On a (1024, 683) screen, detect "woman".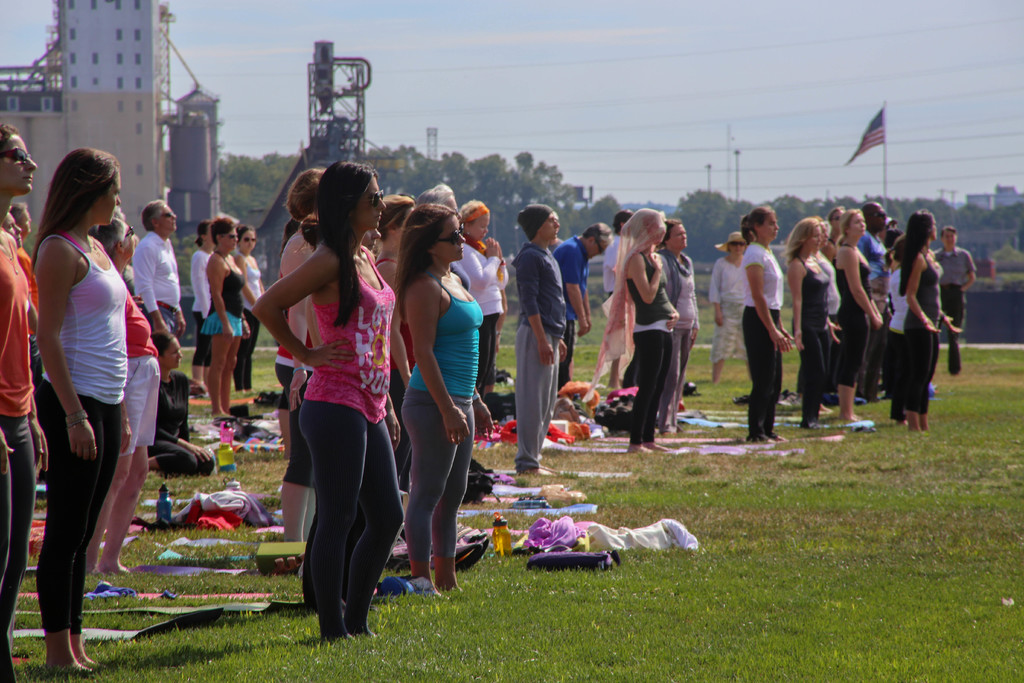
<region>589, 206, 678, 454</region>.
